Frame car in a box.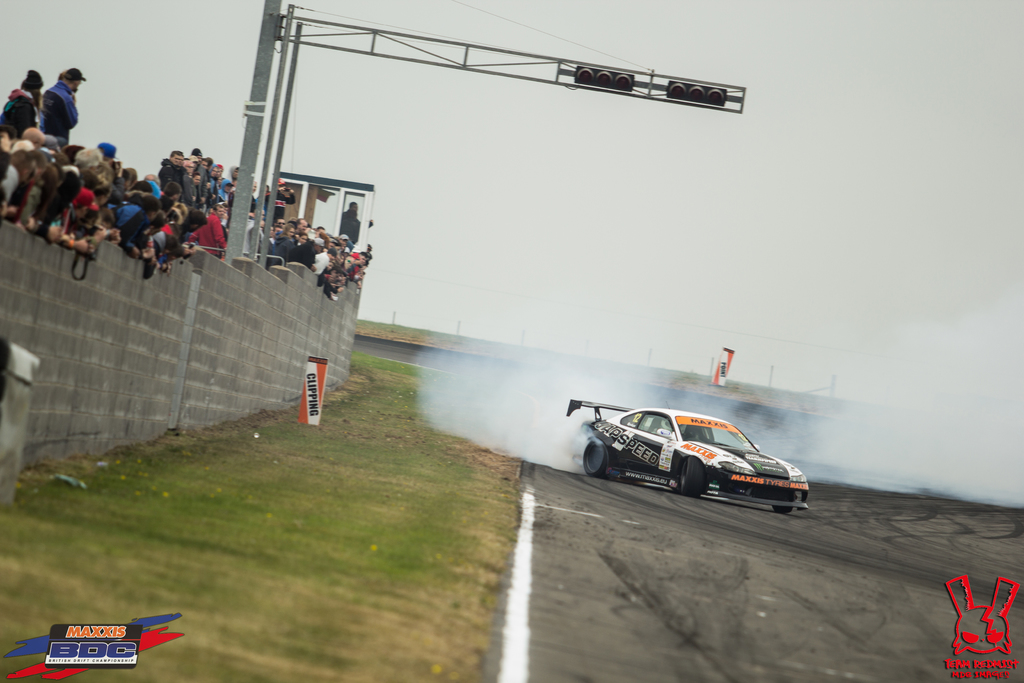
pyautogui.locateOnScreen(565, 396, 810, 518).
